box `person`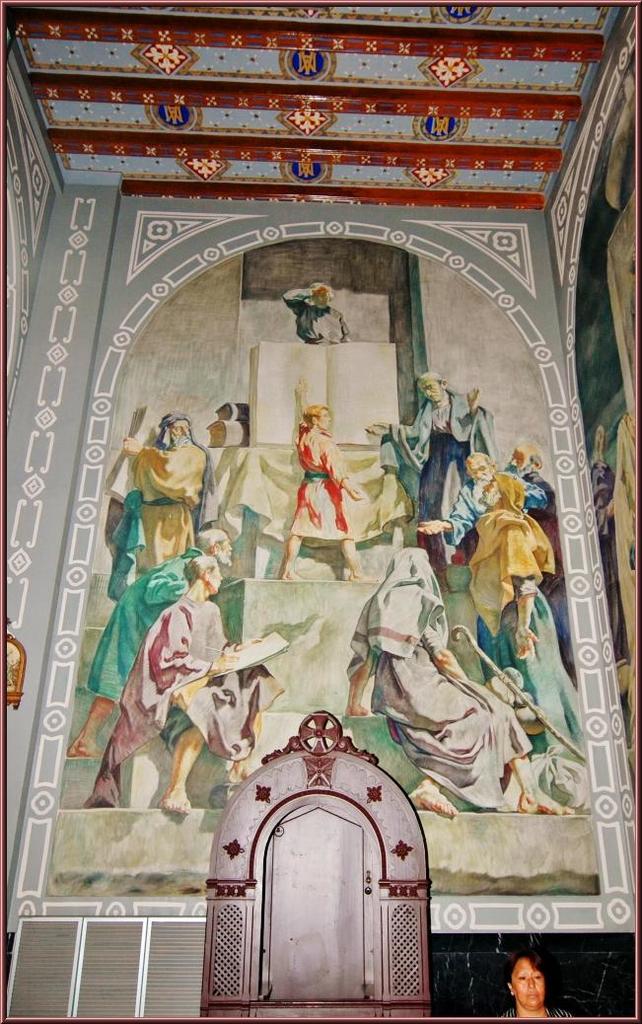
416,453,547,545
